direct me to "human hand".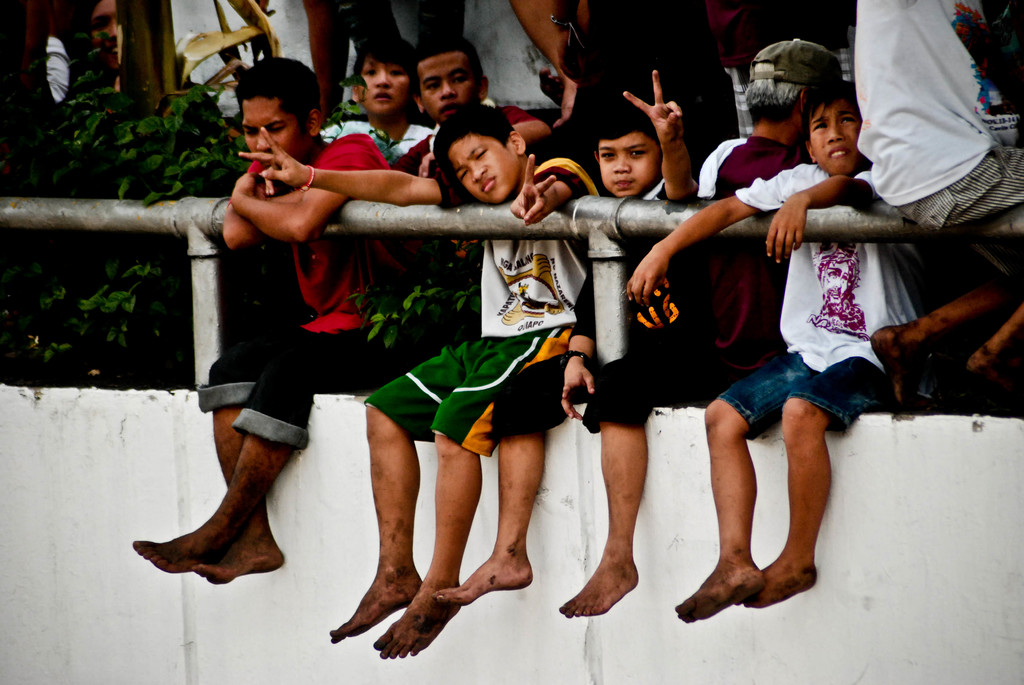
Direction: crop(227, 136, 438, 242).
